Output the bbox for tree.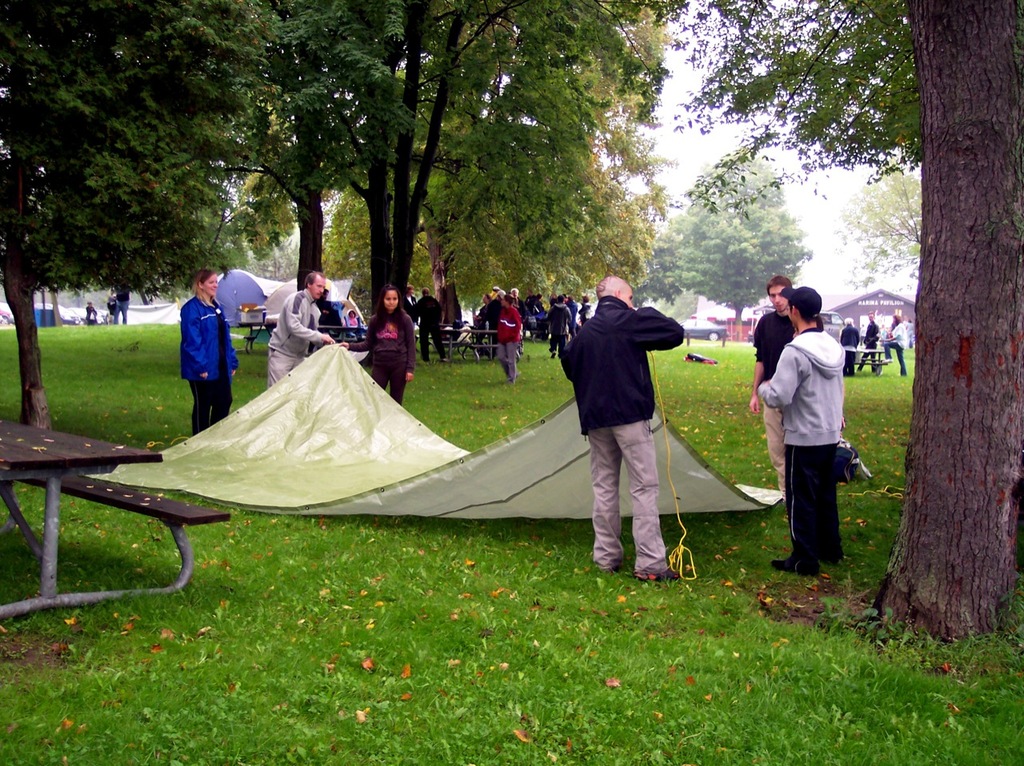
827,162,918,288.
